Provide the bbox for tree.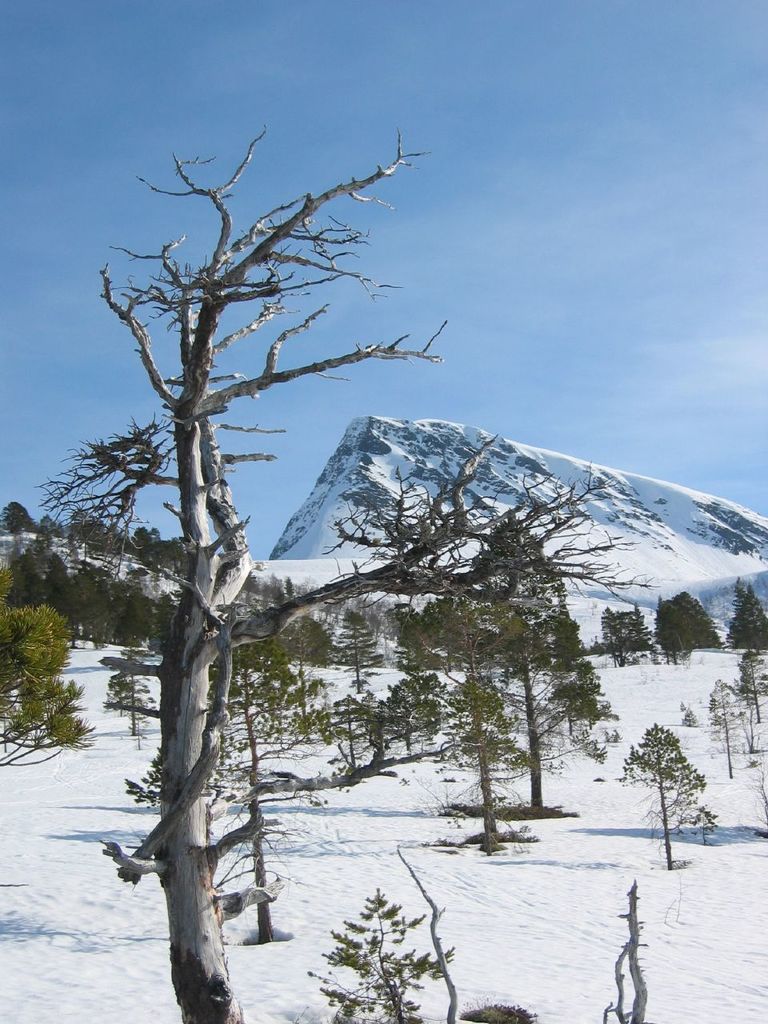
2, 487, 40, 563.
